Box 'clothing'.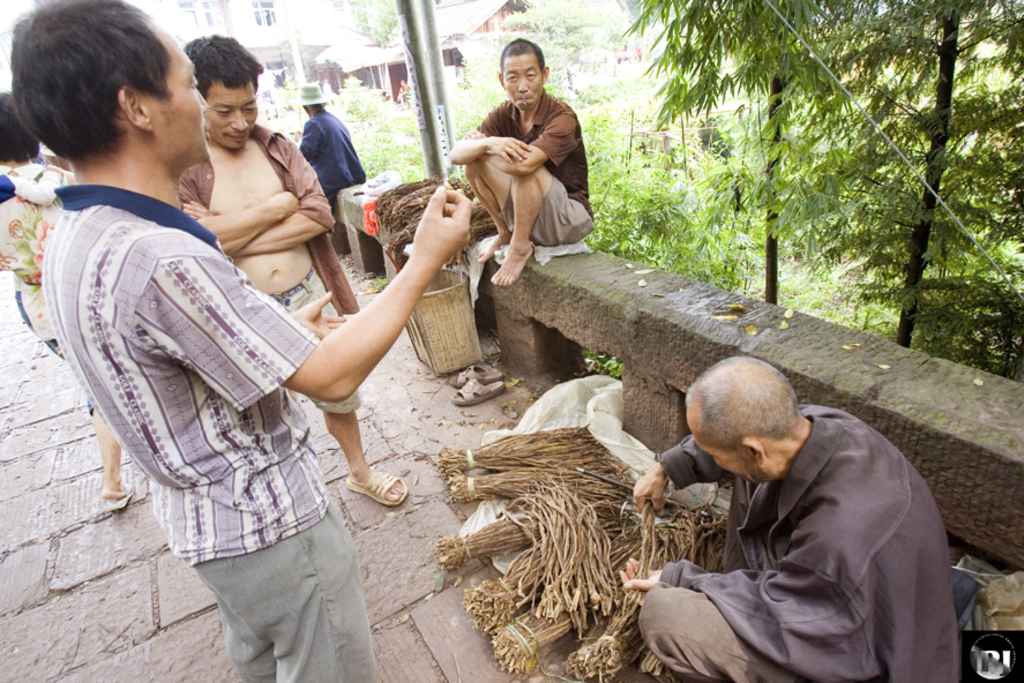
box(177, 123, 360, 416).
